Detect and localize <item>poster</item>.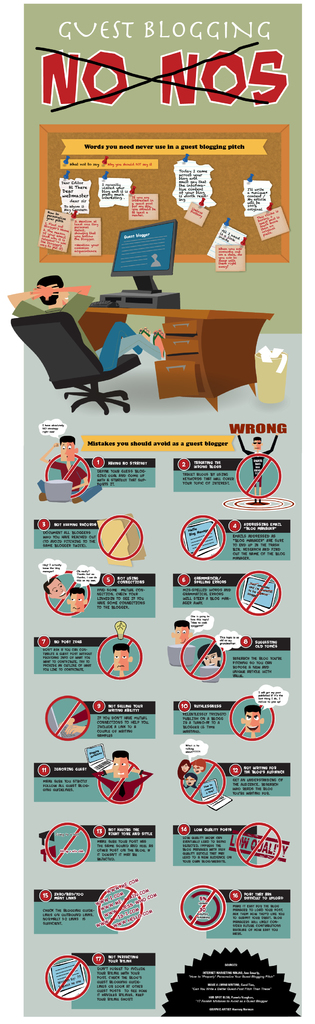
Localized at 0,0,314,1023.
